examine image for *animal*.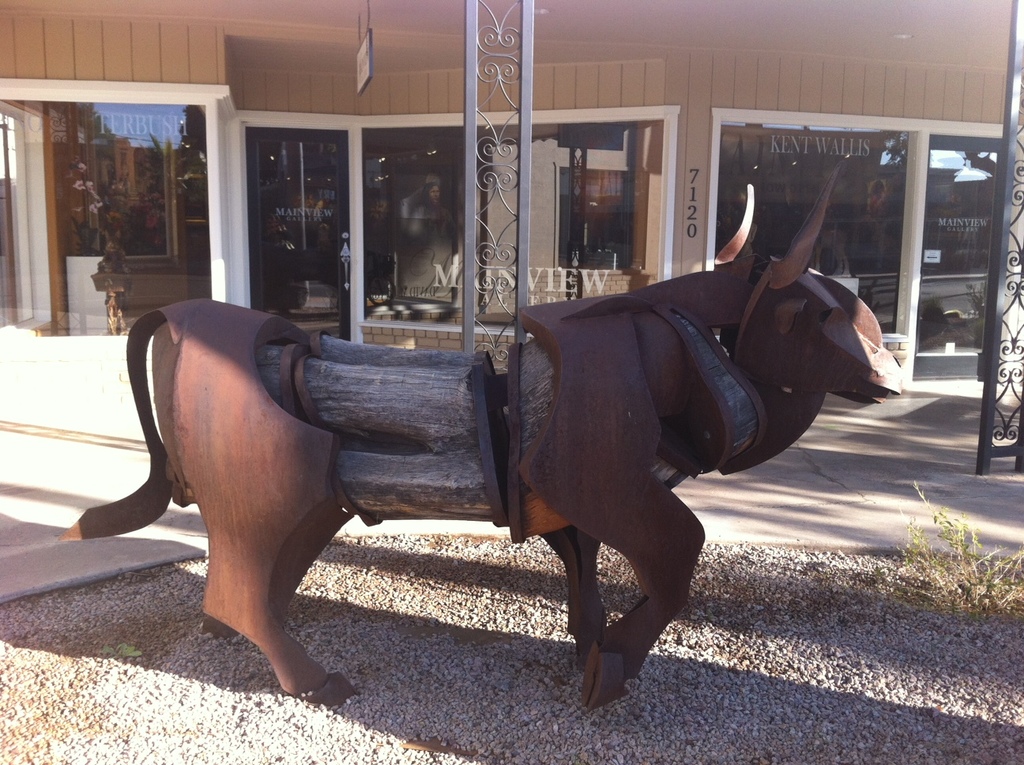
Examination result: box=[59, 178, 906, 708].
